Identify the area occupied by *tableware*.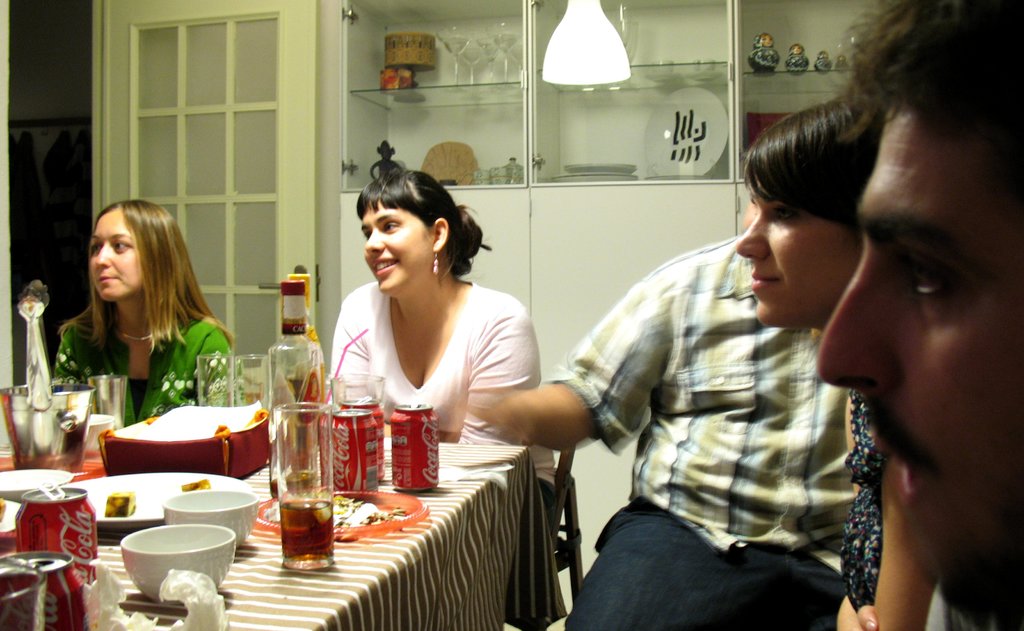
Area: <region>84, 410, 110, 469</region>.
